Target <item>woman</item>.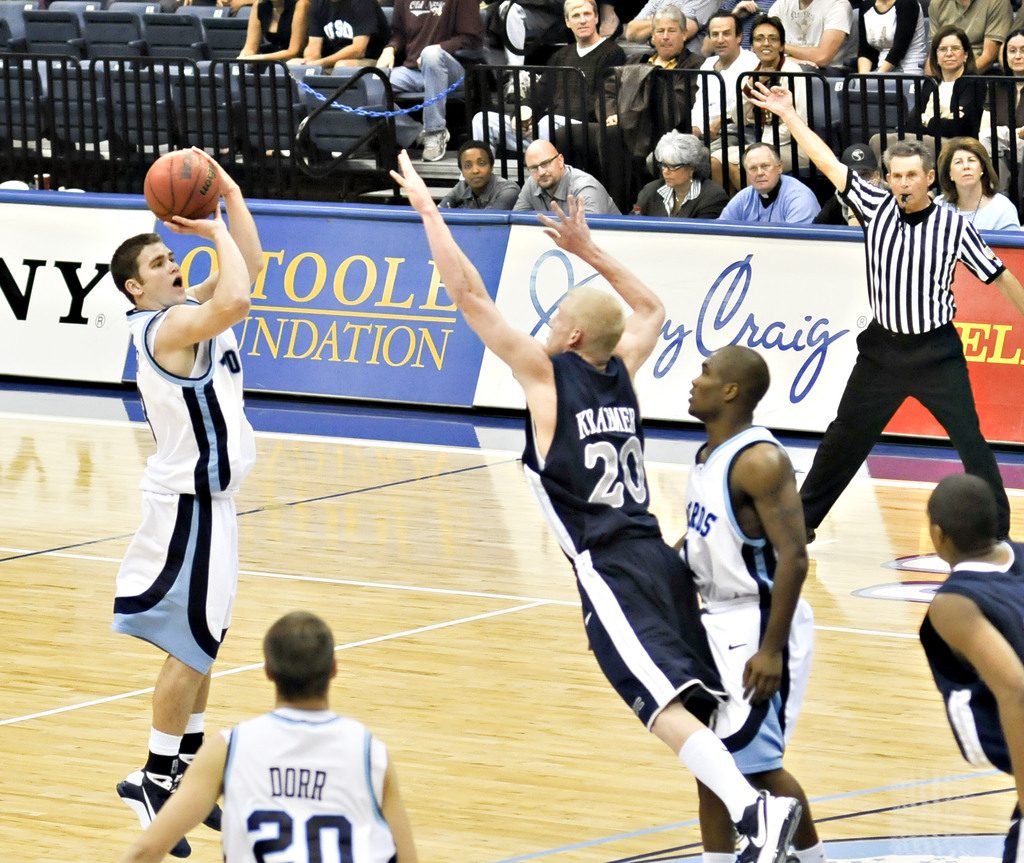
Target region: x1=996 y1=31 x2=1023 y2=211.
